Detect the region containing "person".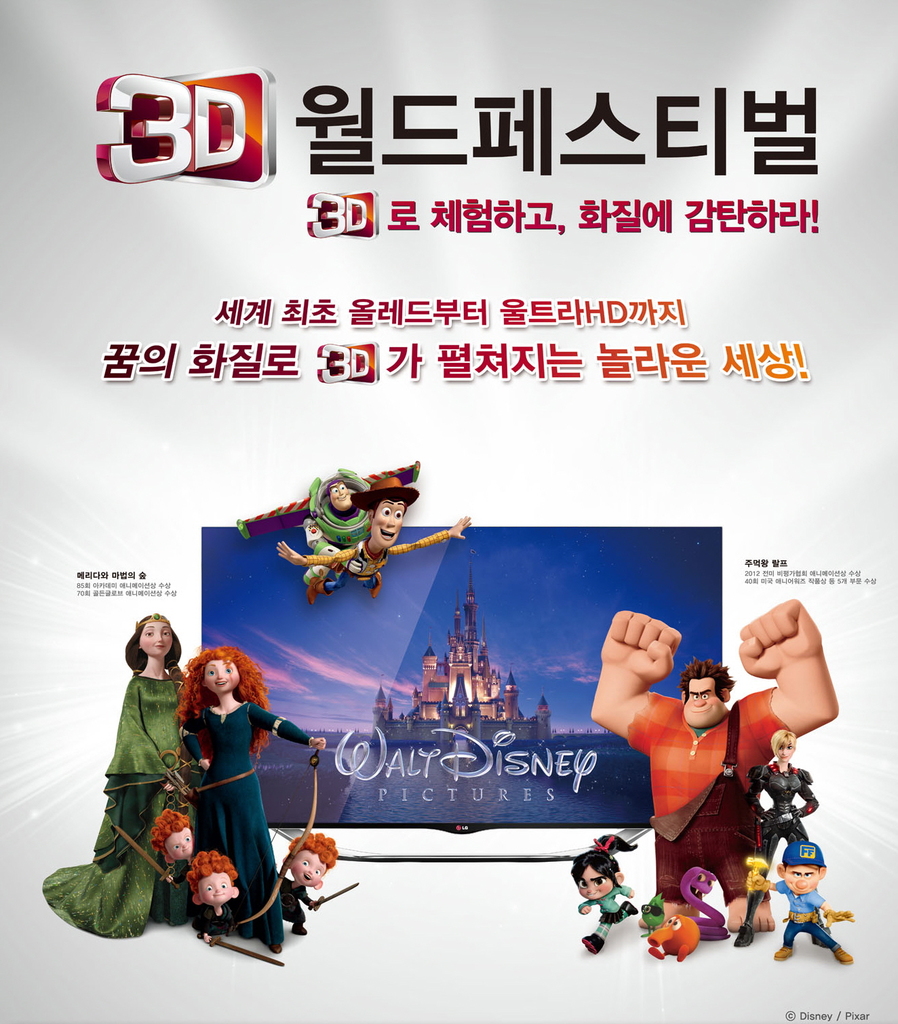
(left=303, top=462, right=383, bottom=589).
